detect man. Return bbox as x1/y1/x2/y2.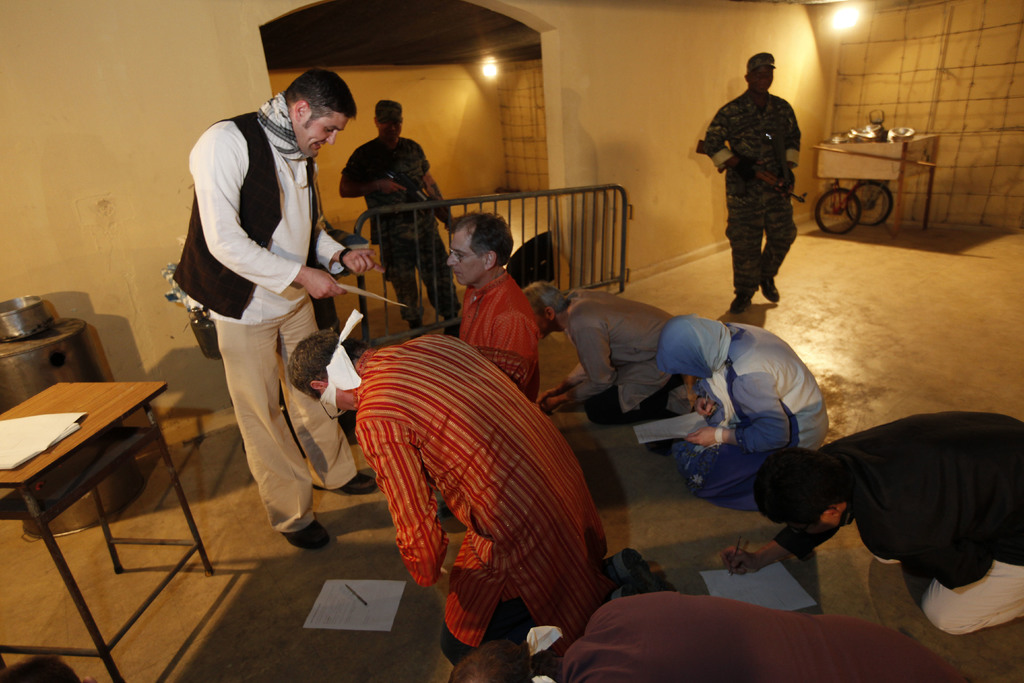
517/276/692/430.
